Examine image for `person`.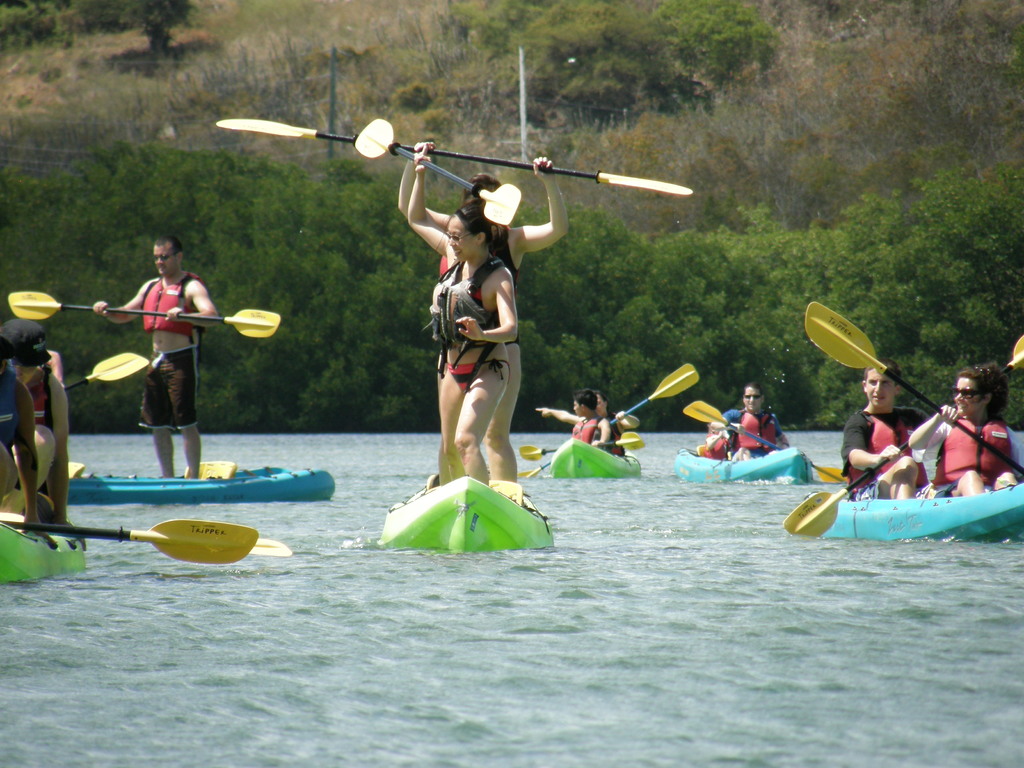
Examination result: [534,388,609,451].
